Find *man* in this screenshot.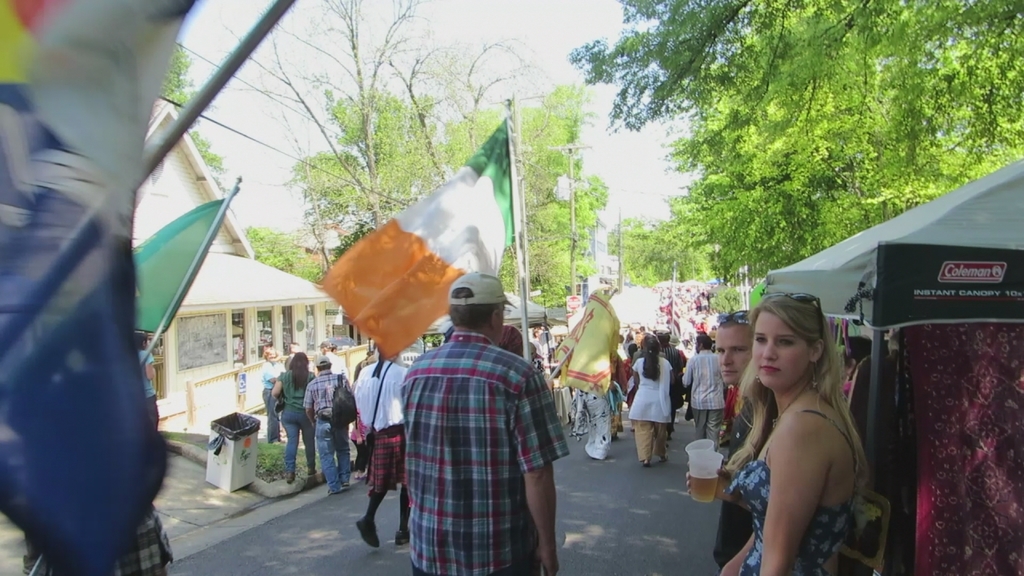
The bounding box for *man* is locate(303, 353, 352, 494).
